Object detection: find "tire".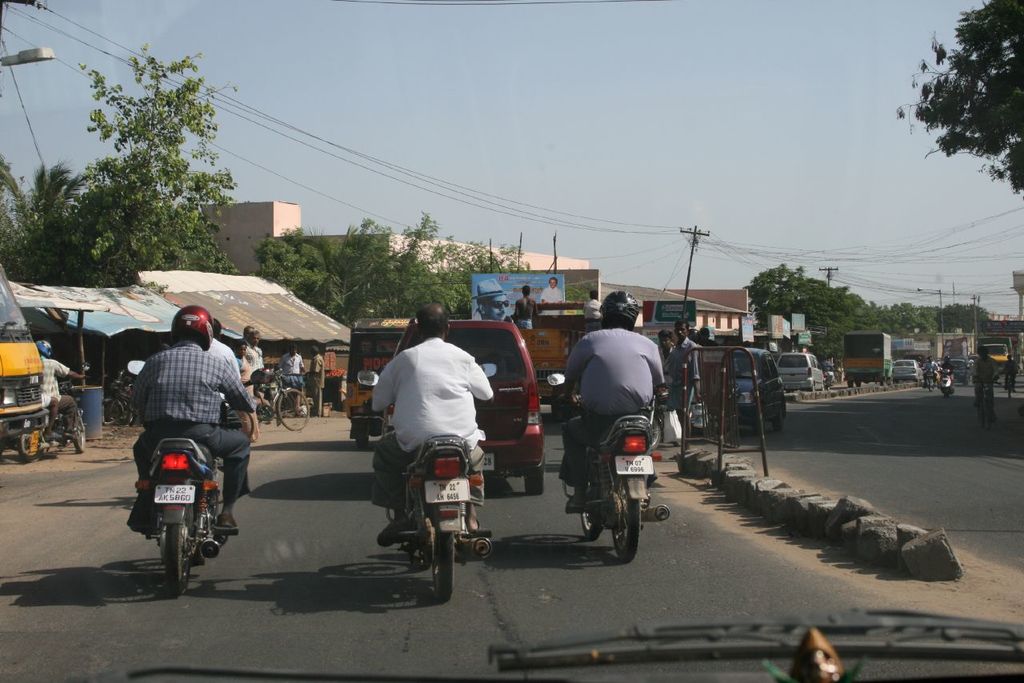
box=[406, 484, 433, 555].
